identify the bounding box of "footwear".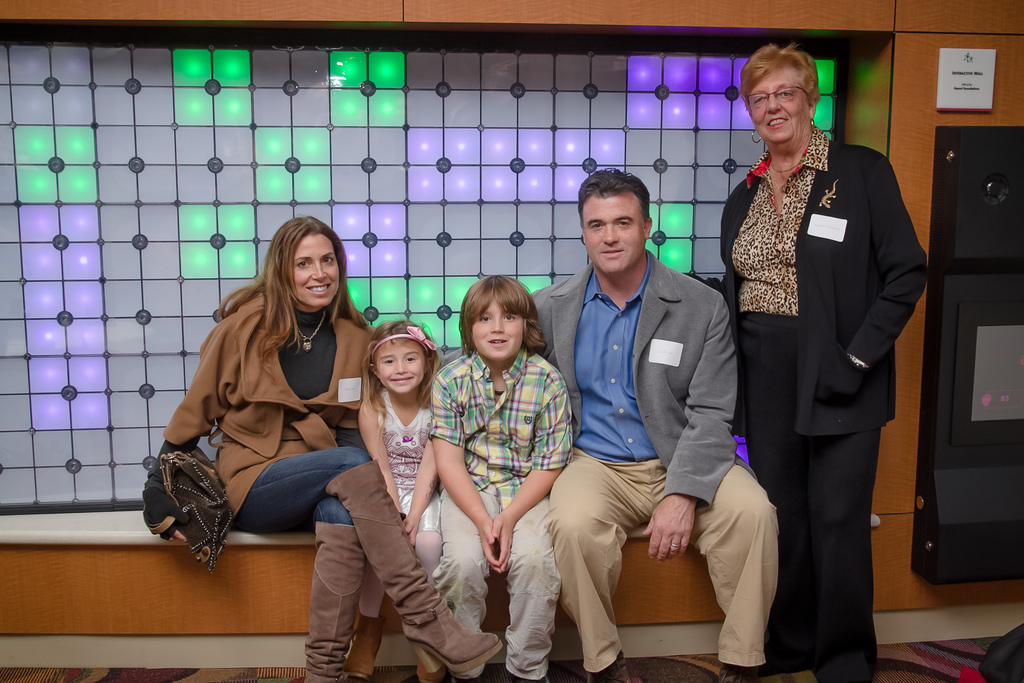
l=305, t=524, r=356, b=682.
